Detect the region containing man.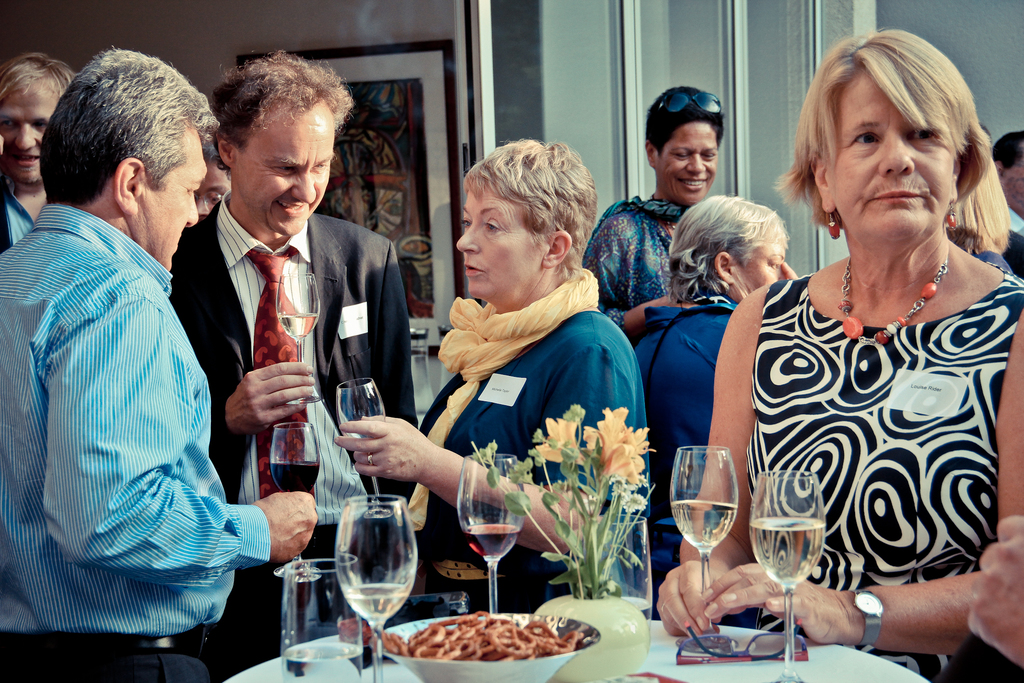
bbox=(173, 45, 425, 653).
